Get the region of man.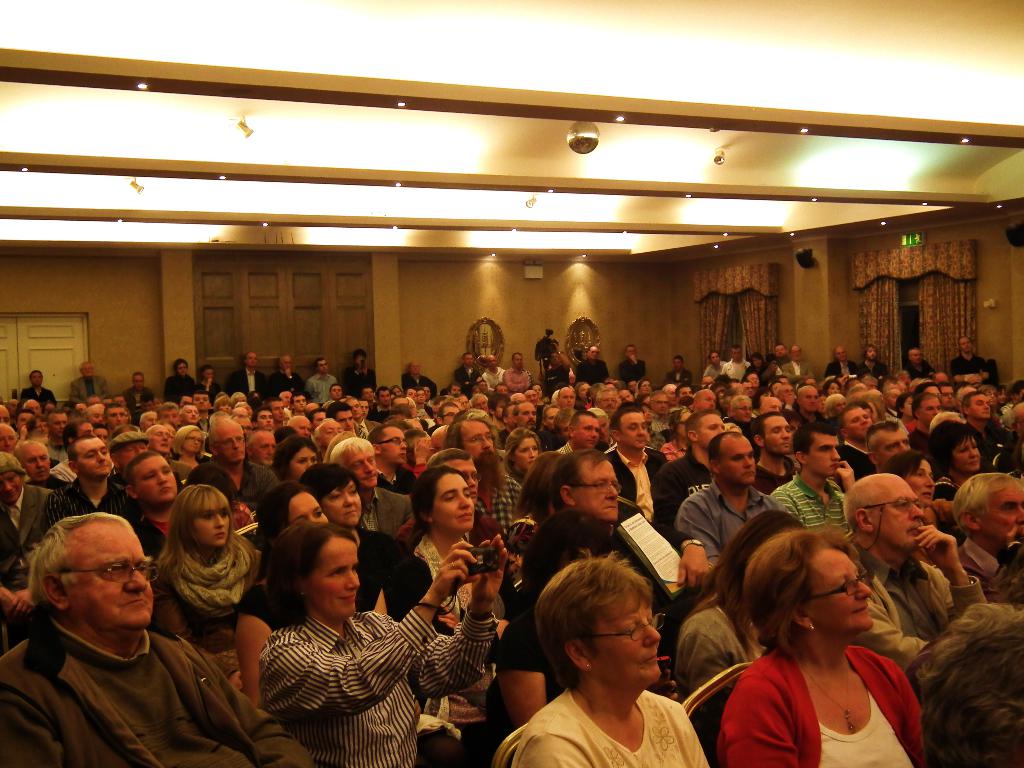
(251, 406, 284, 436).
